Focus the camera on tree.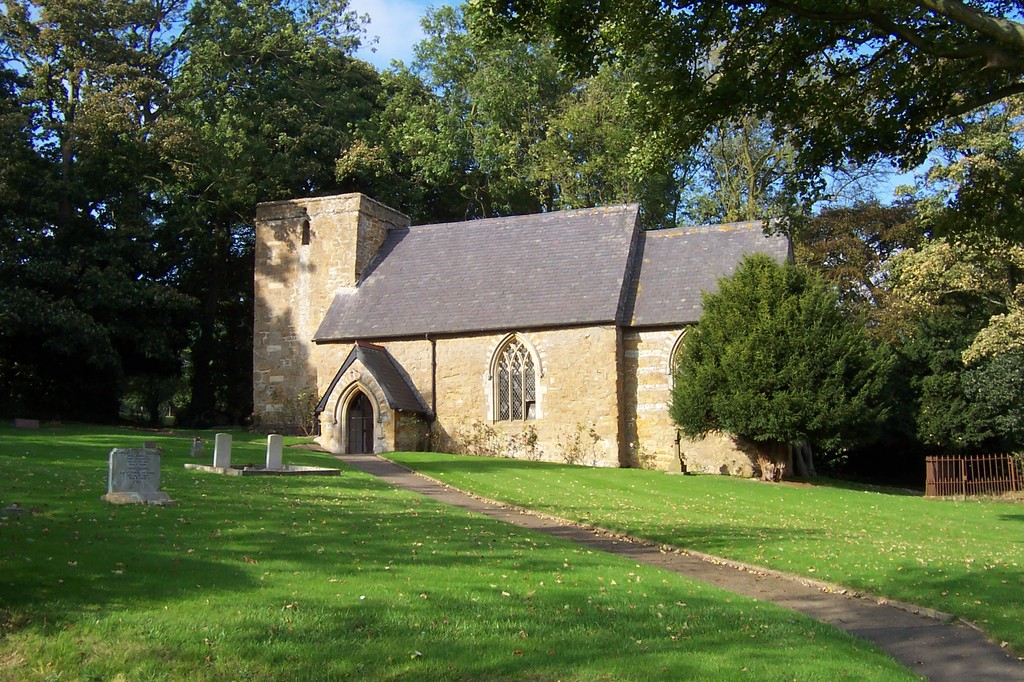
Focus region: (478, 0, 1023, 221).
